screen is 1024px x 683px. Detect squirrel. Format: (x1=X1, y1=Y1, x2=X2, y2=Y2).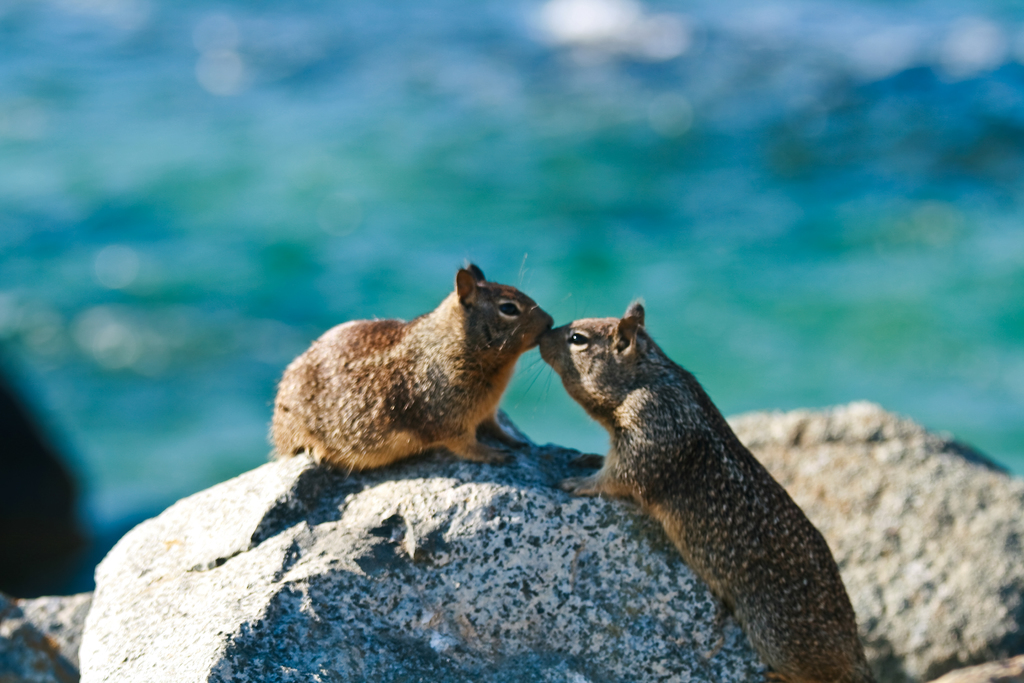
(x1=268, y1=252, x2=572, y2=475).
